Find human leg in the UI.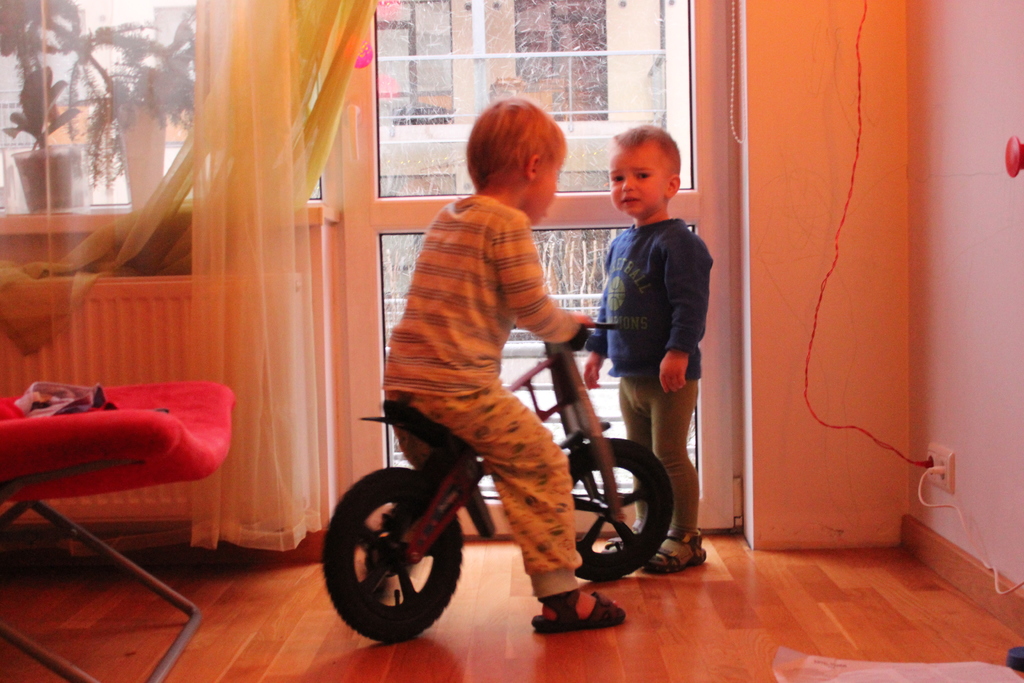
UI element at (641, 349, 714, 582).
